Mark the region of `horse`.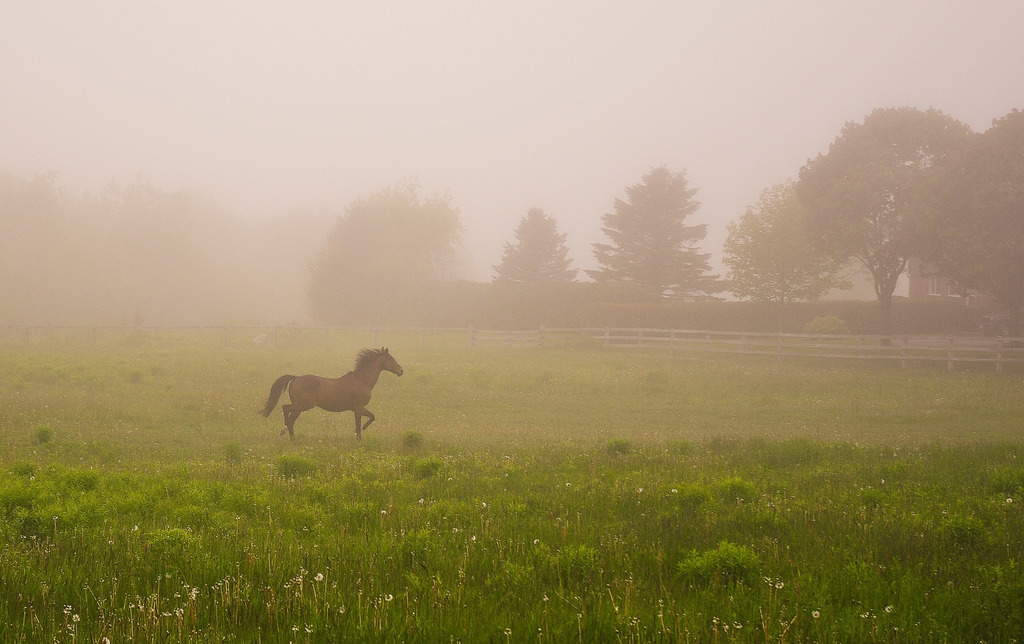
Region: x1=259, y1=343, x2=406, y2=443.
